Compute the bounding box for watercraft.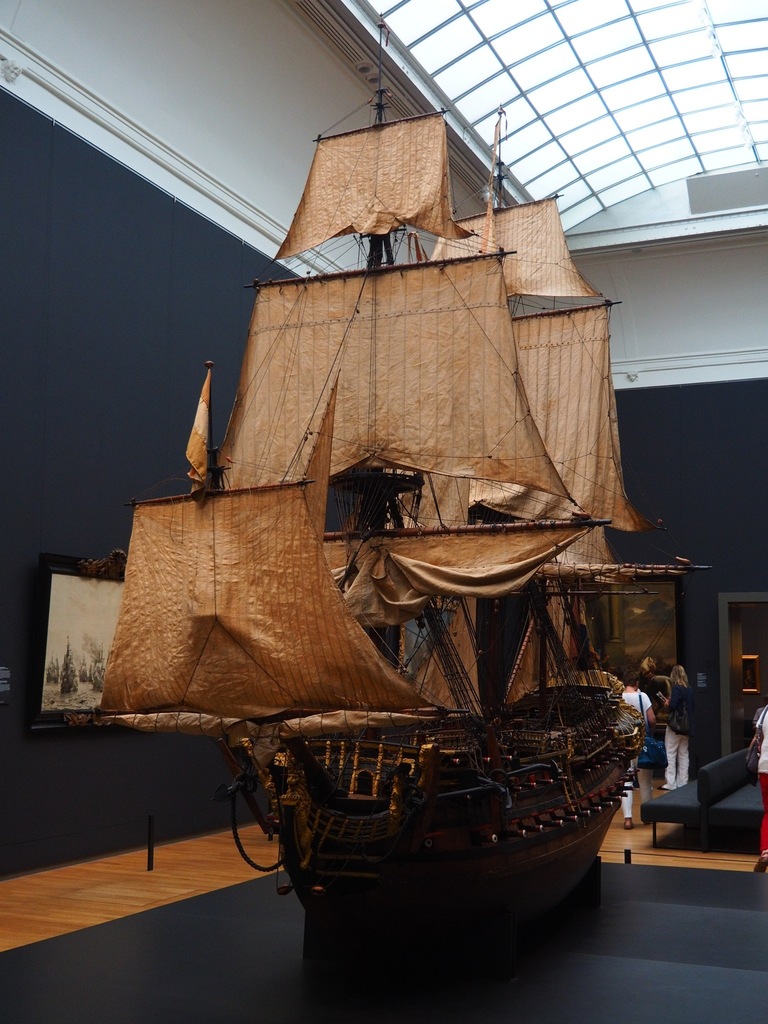
BBox(53, 26, 685, 945).
